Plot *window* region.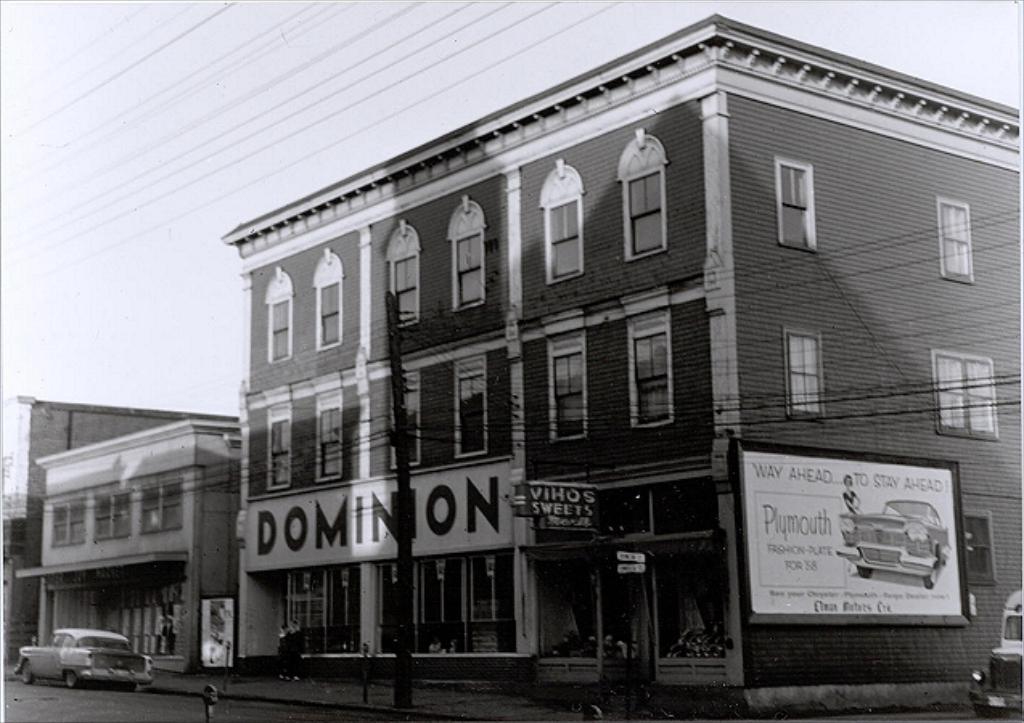
Plotted at box(783, 318, 826, 421).
